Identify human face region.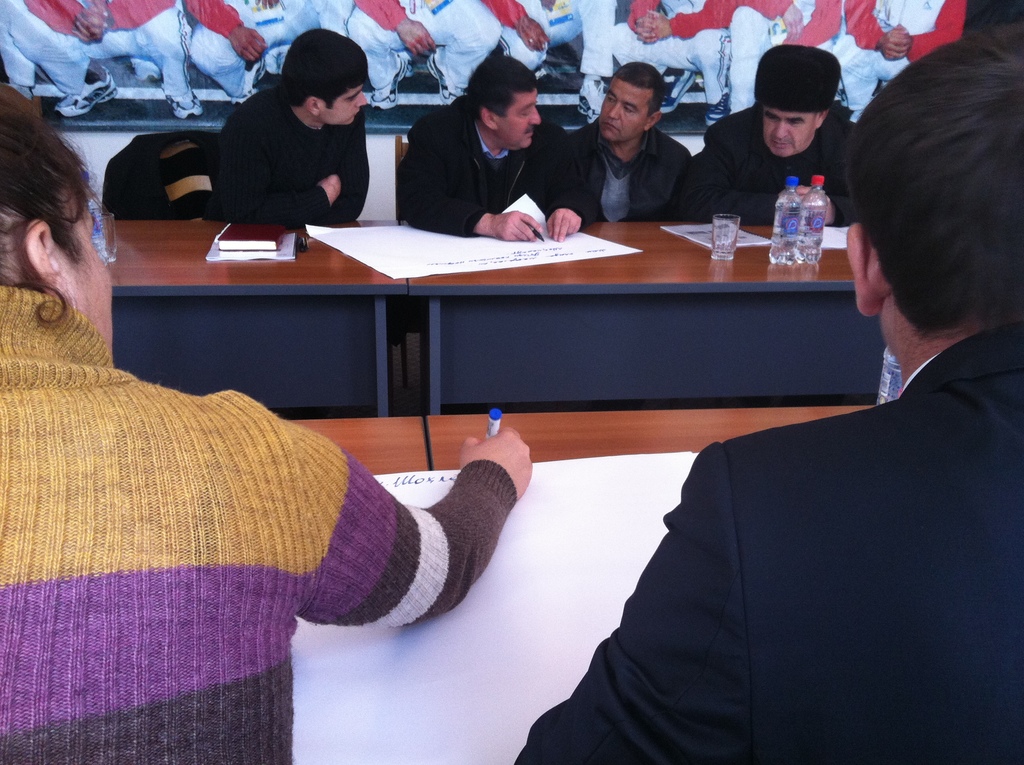
Region: x1=56 y1=185 x2=117 y2=360.
